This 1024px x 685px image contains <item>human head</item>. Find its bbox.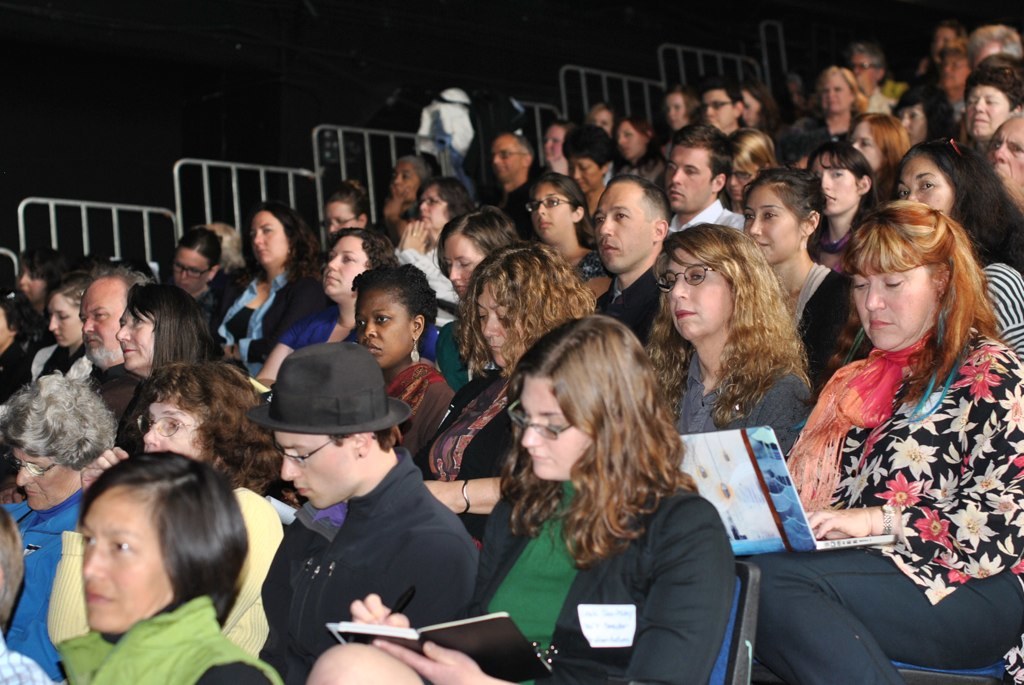
(75,448,249,637).
